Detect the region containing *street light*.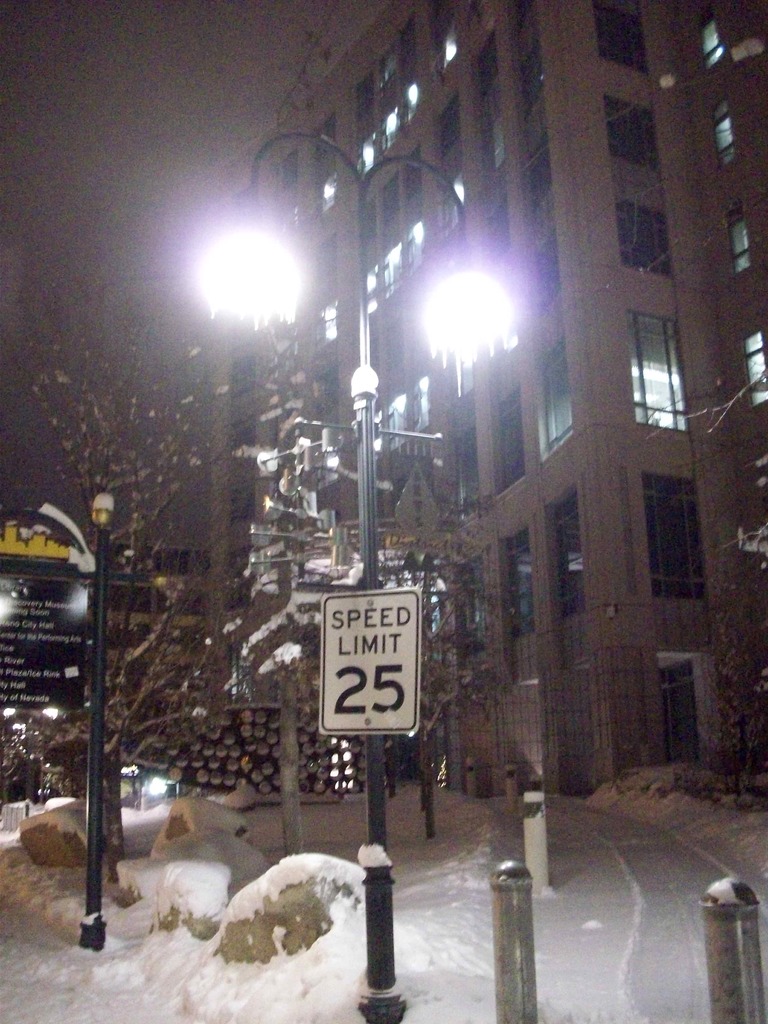
bbox(191, 154, 325, 404).
